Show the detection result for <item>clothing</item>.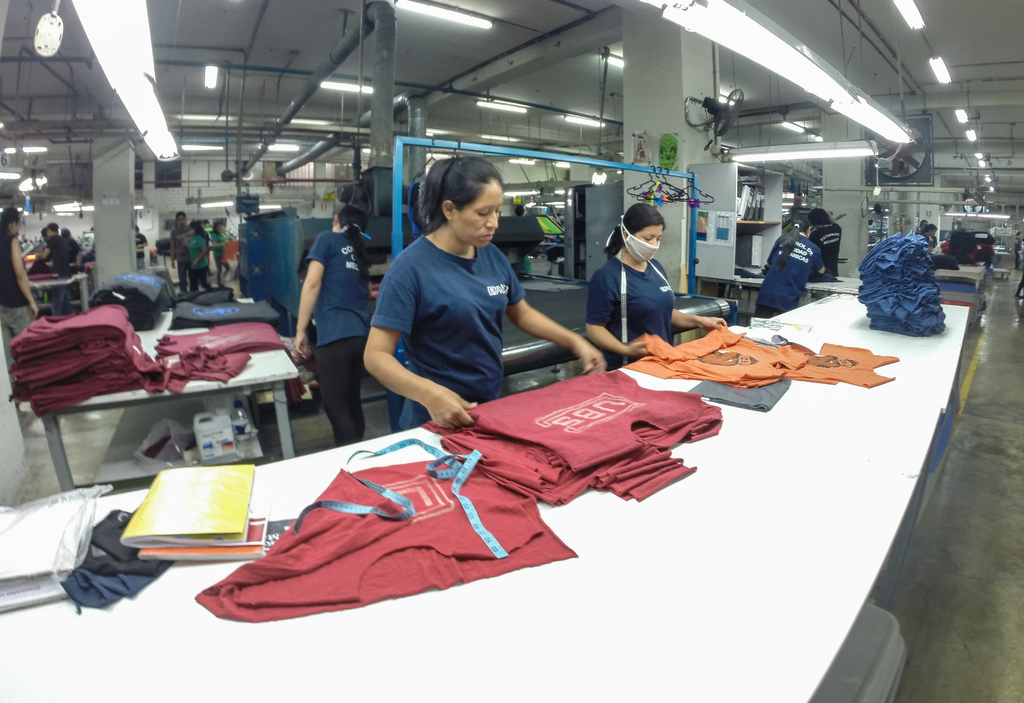
{"left": 1016, "top": 234, "right": 1019, "bottom": 266}.
